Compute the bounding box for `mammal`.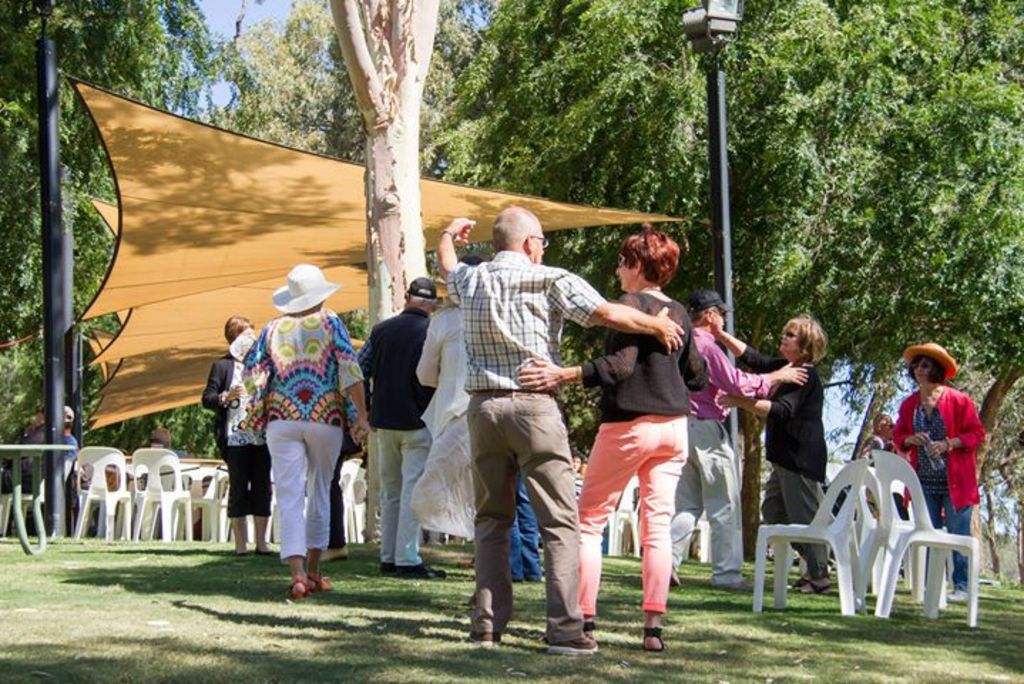
bbox(34, 402, 84, 489).
